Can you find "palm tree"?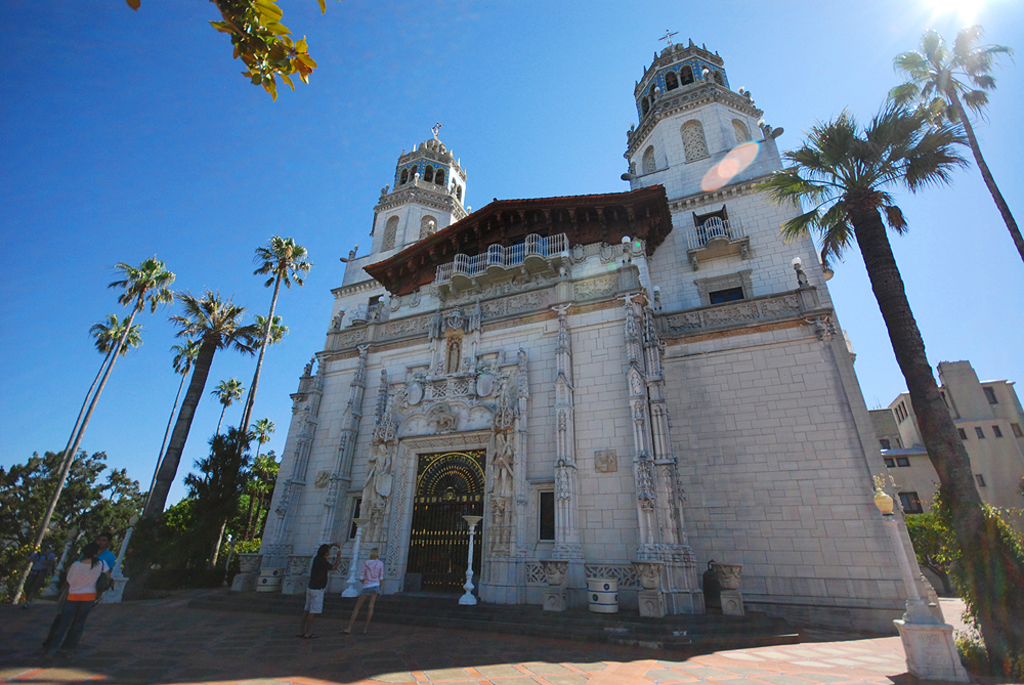
Yes, bounding box: [864,0,1023,264].
